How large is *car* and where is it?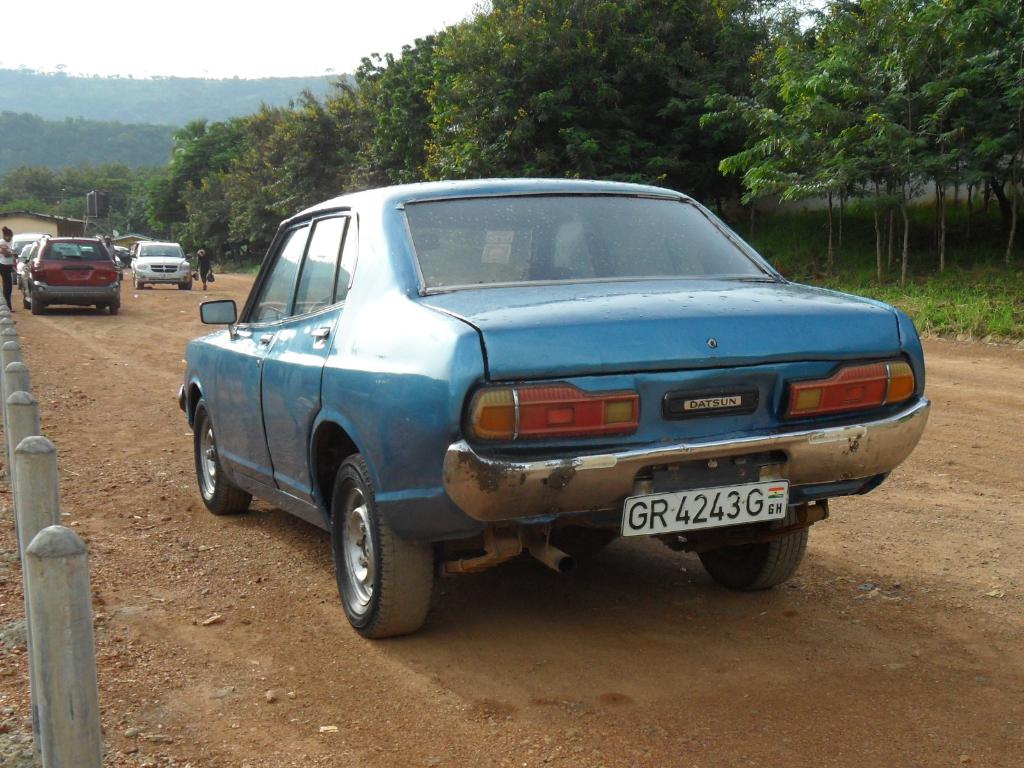
Bounding box: {"left": 15, "top": 244, "right": 60, "bottom": 287}.
